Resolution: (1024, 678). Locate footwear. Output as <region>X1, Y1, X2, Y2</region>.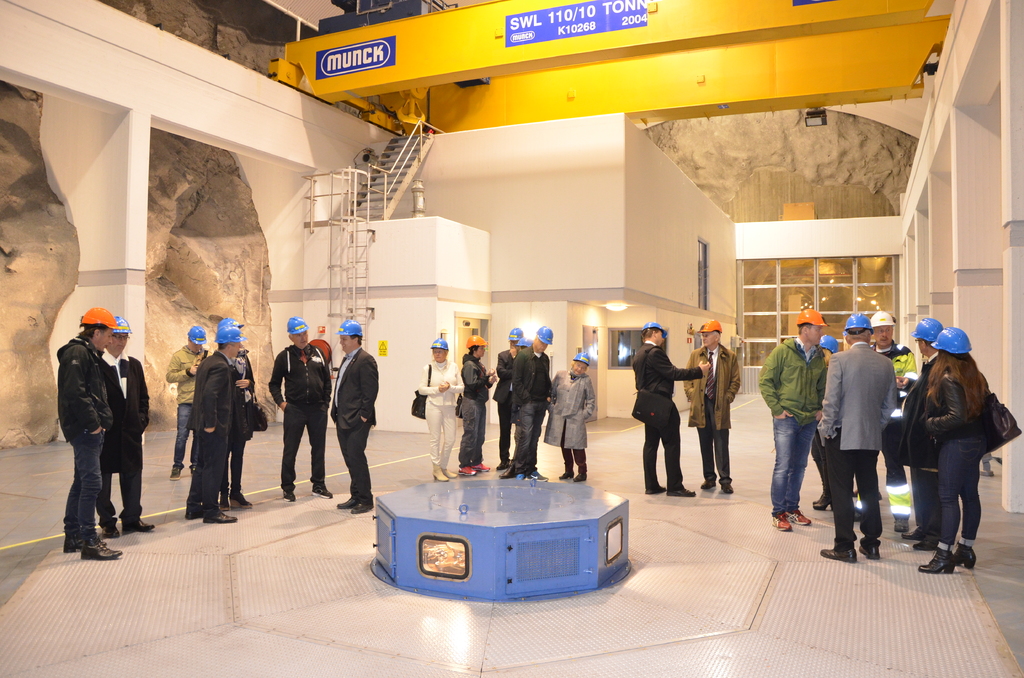
<region>353, 495, 372, 517</region>.
